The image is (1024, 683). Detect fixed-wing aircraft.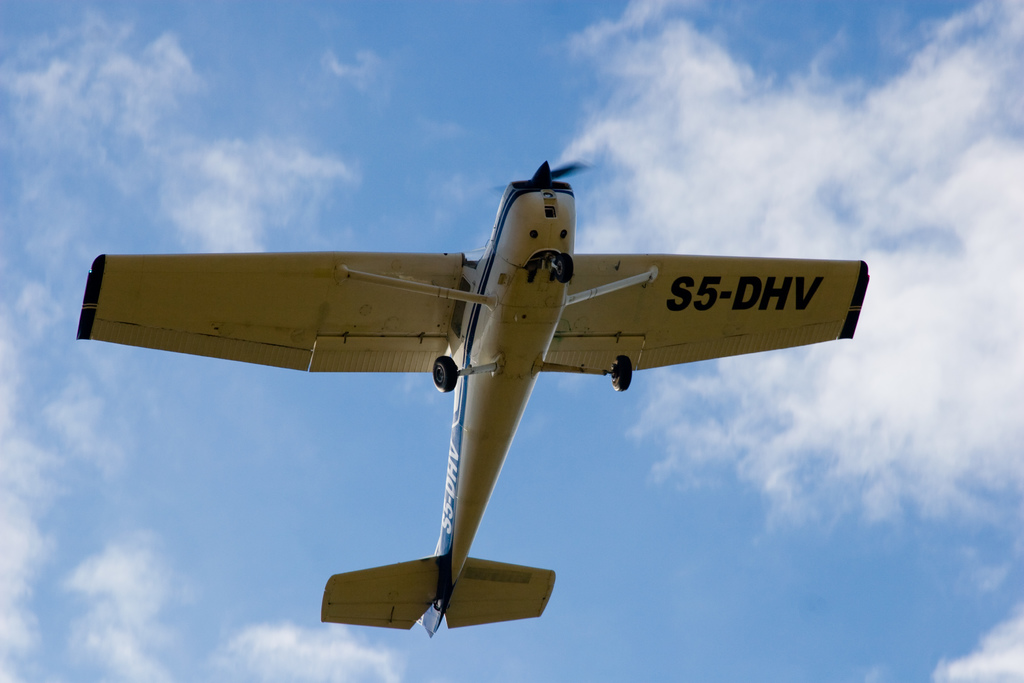
Detection: [68,156,867,643].
